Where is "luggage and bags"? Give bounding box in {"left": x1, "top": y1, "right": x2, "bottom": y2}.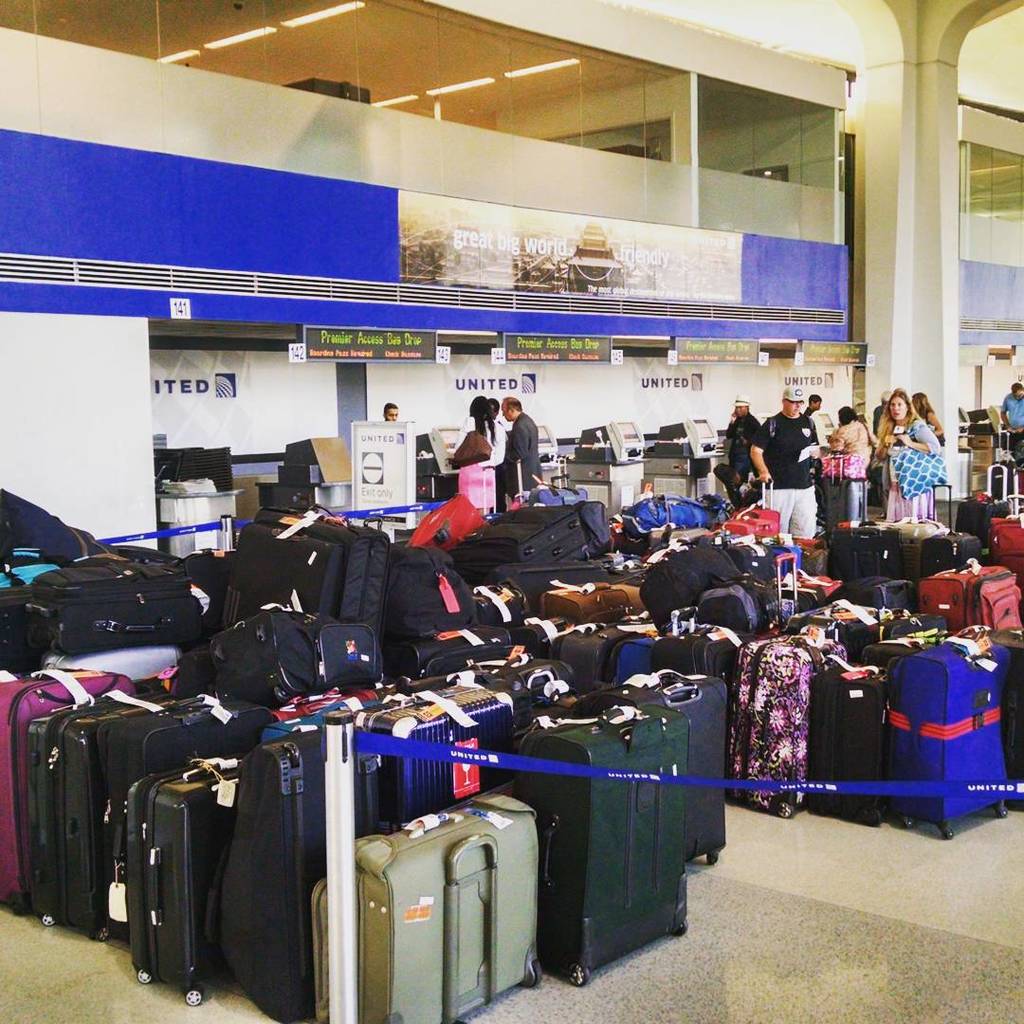
{"left": 357, "top": 678, "right": 521, "bottom": 831}.
